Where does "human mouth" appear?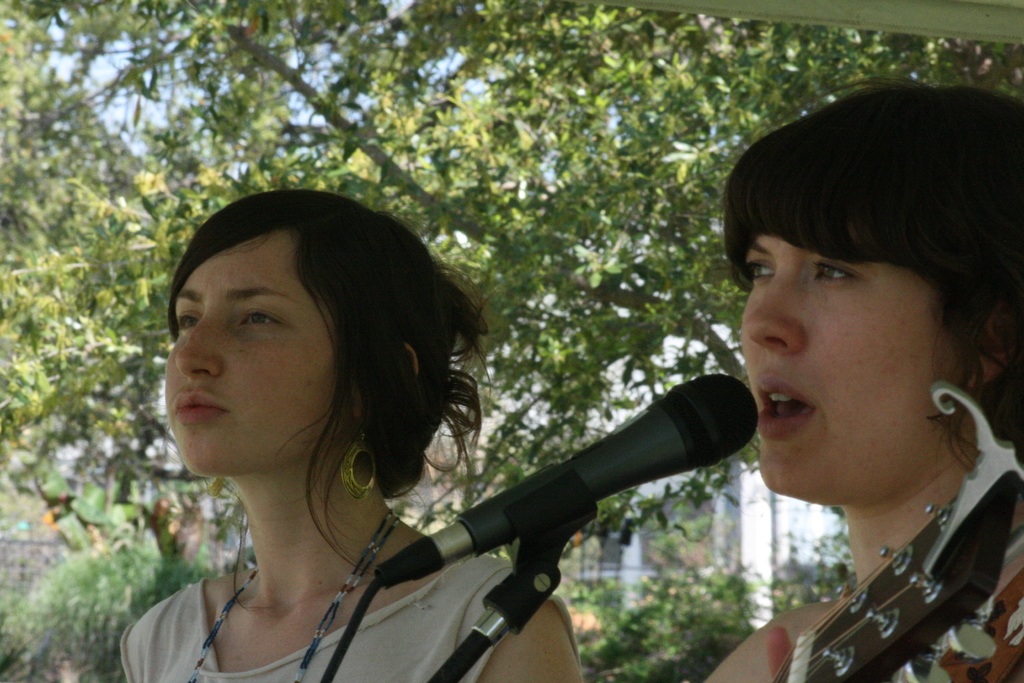
Appears at bbox(754, 370, 816, 447).
